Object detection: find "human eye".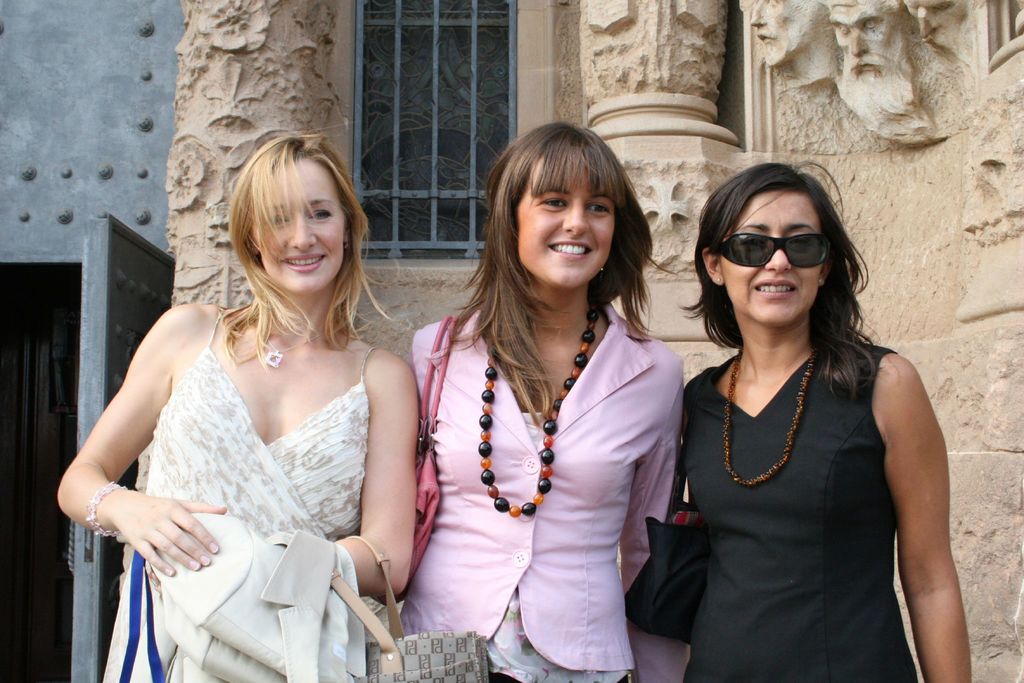
select_region(840, 26, 849, 35).
